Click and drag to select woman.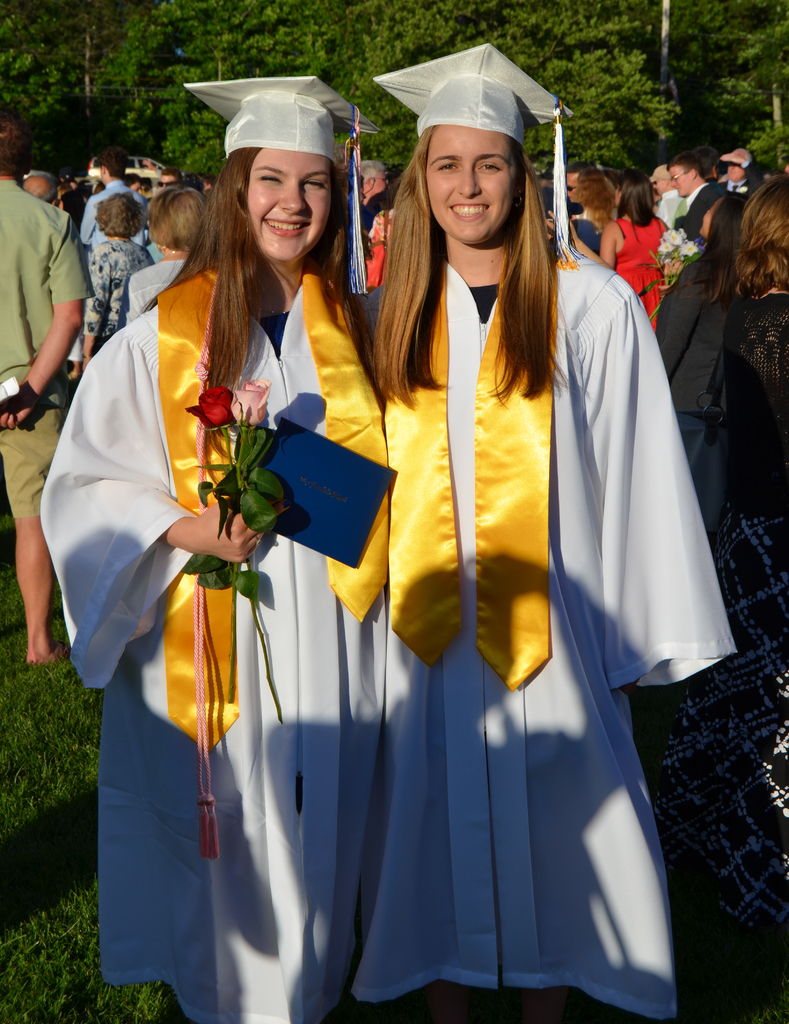
Selection: box=[126, 184, 210, 323].
